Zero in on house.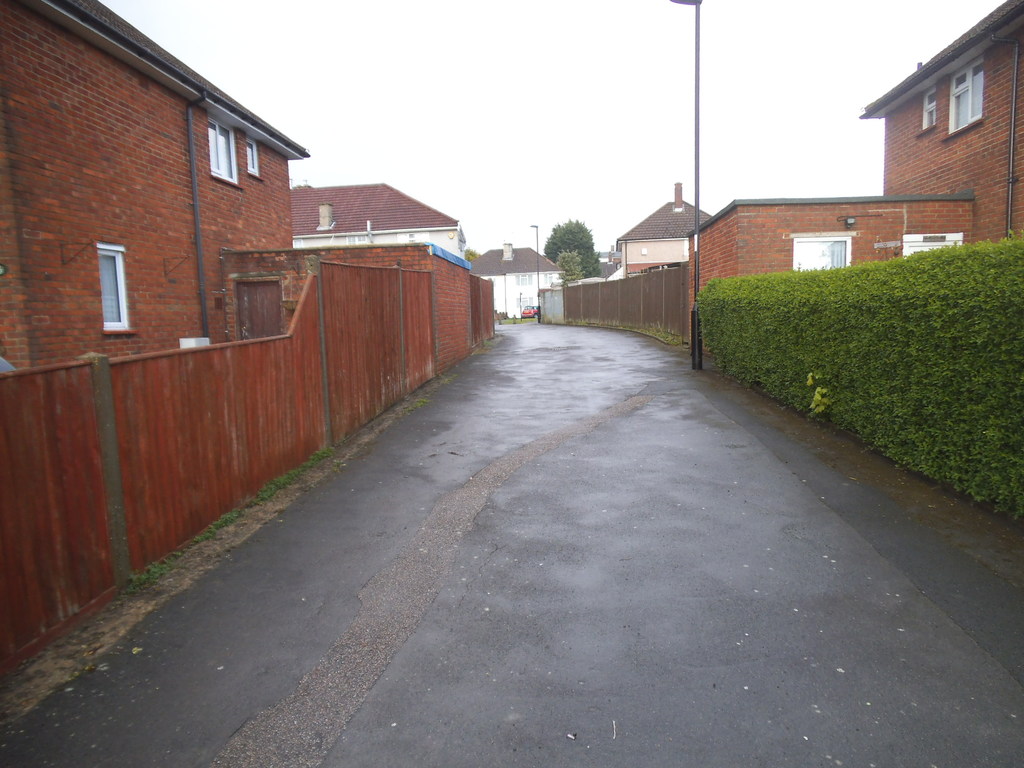
Zeroed in: locate(465, 244, 561, 322).
